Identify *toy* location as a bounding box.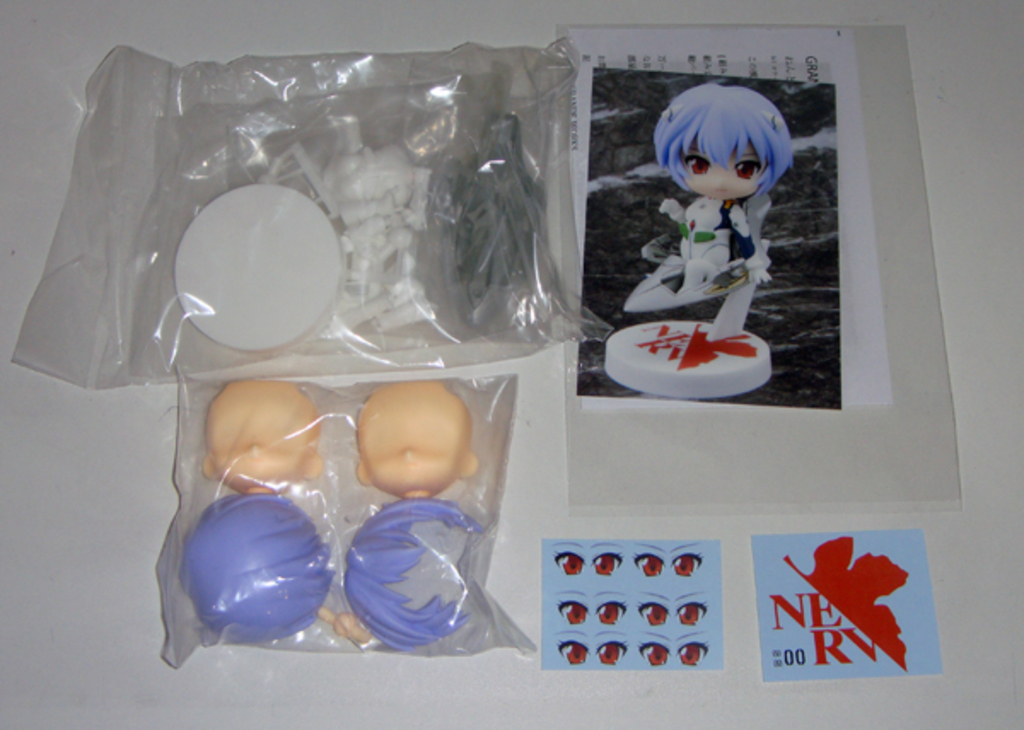
pyautogui.locateOnScreen(181, 493, 367, 646).
